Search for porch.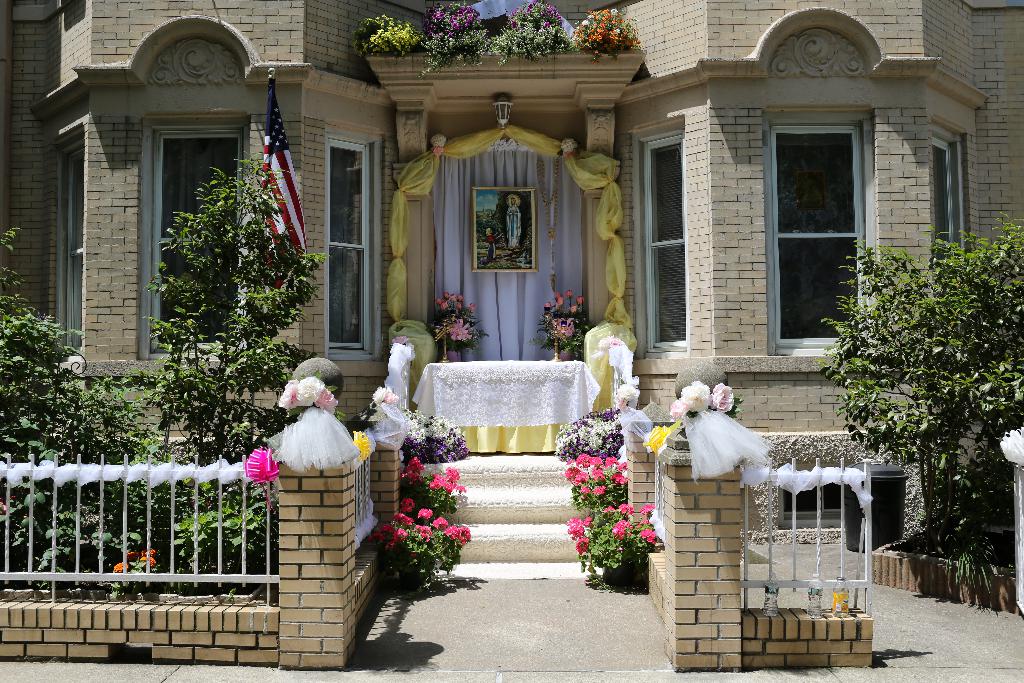
Found at [x1=12, y1=335, x2=888, y2=664].
